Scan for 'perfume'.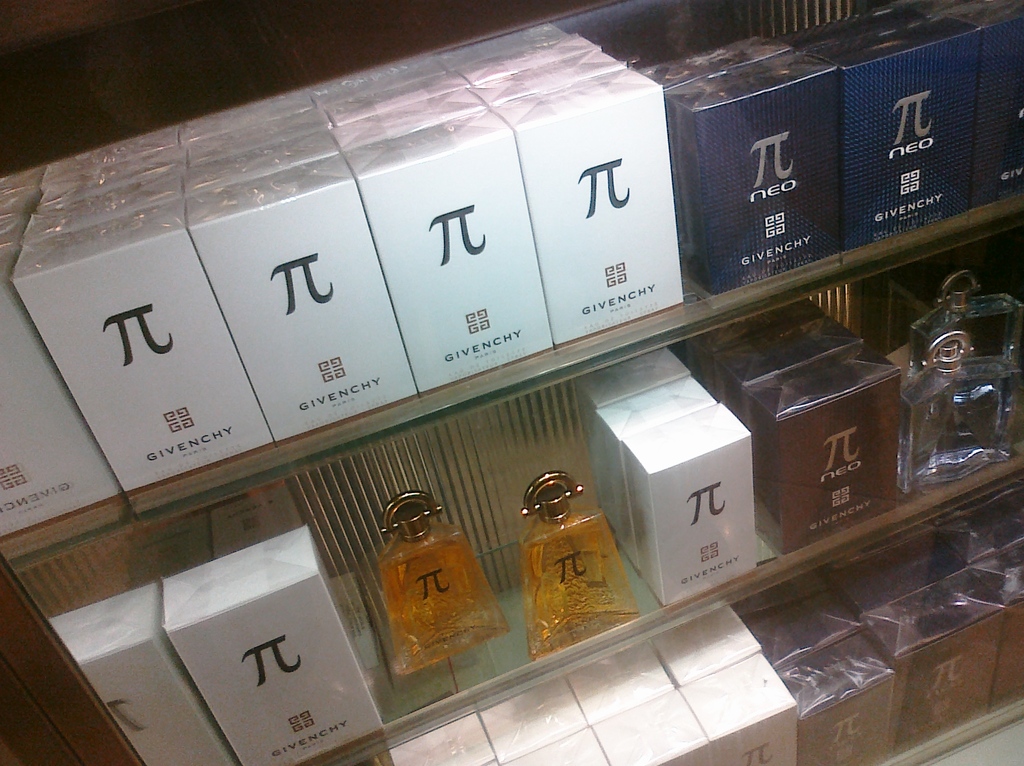
Scan result: <box>910,272,1023,428</box>.
